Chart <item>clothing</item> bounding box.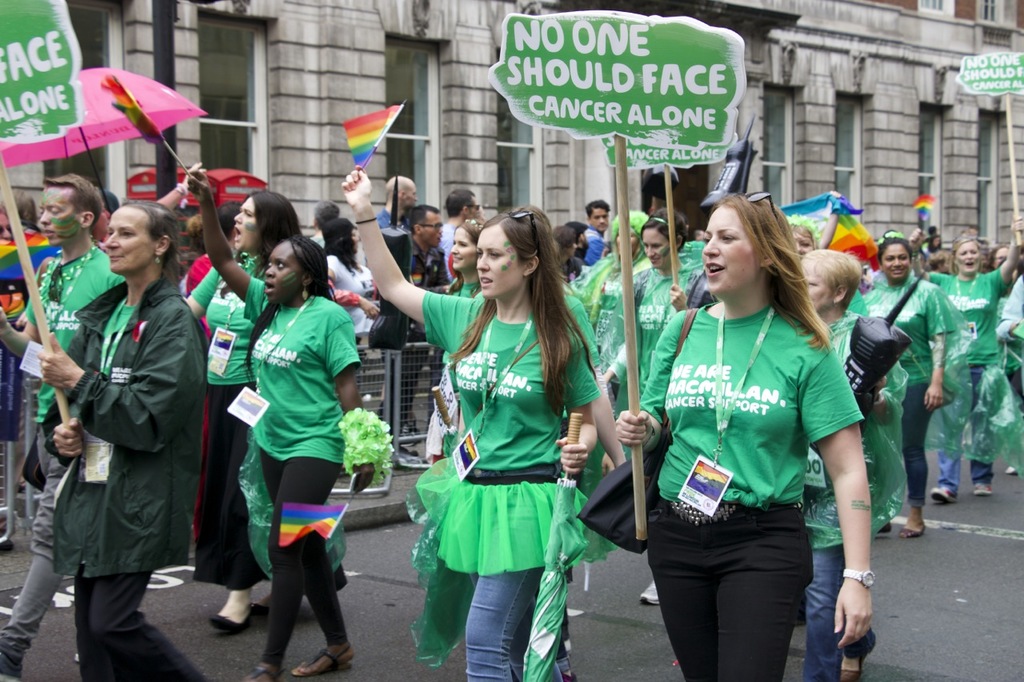
Charted: (left=930, top=273, right=1022, bottom=497).
